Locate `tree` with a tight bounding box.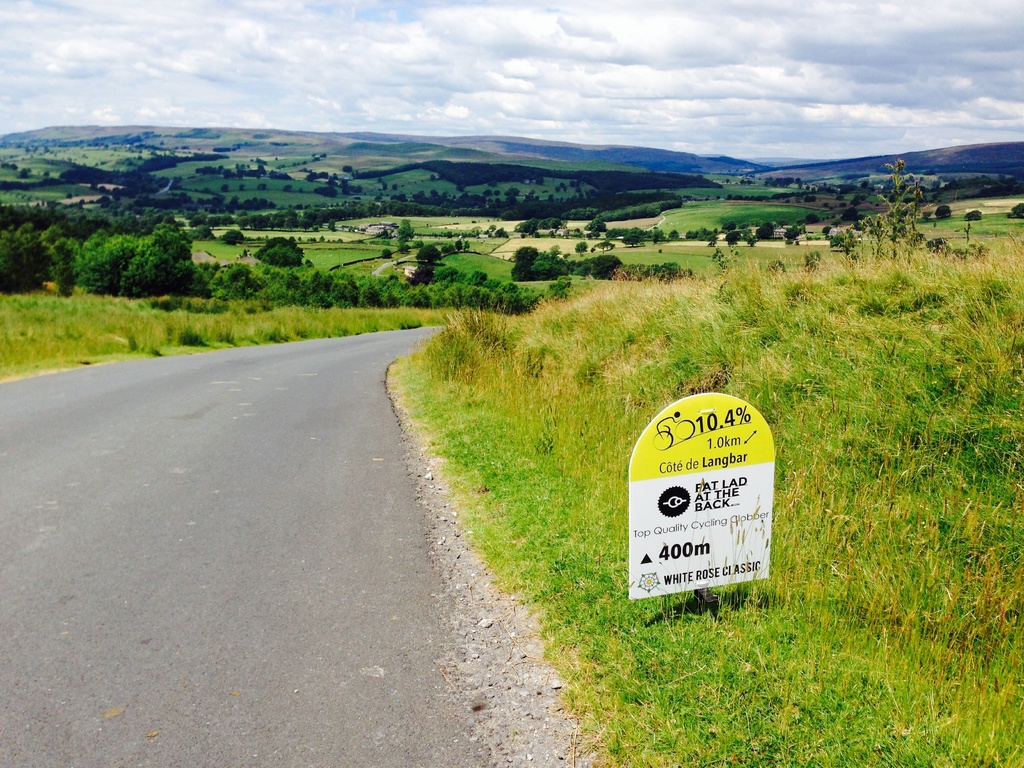
box(875, 158, 932, 256).
